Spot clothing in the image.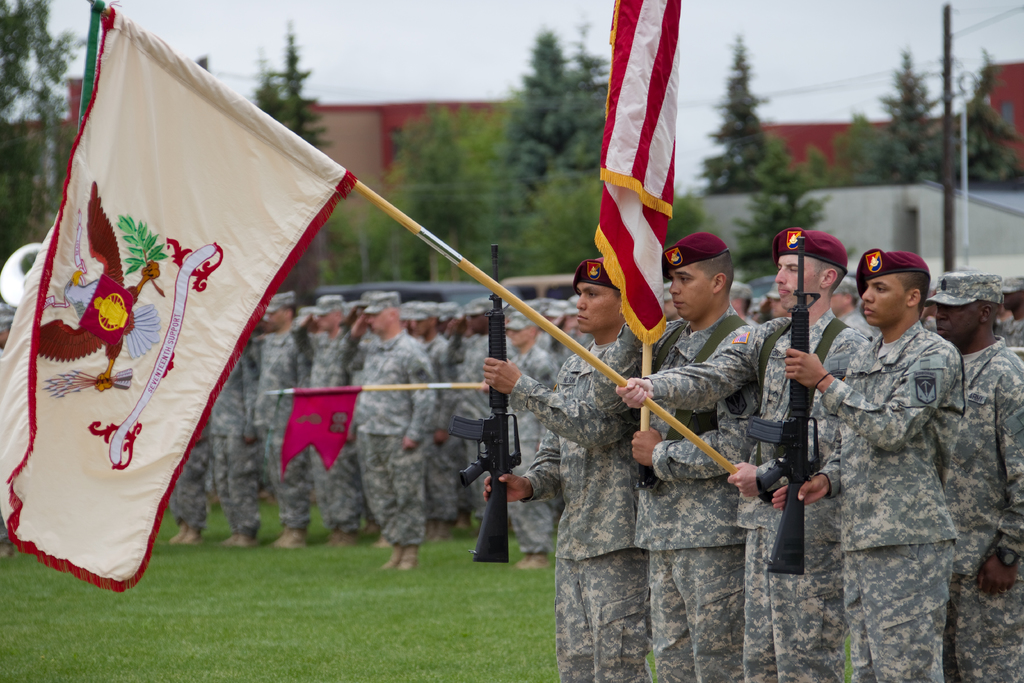
clothing found at <box>844,533,956,682</box>.
